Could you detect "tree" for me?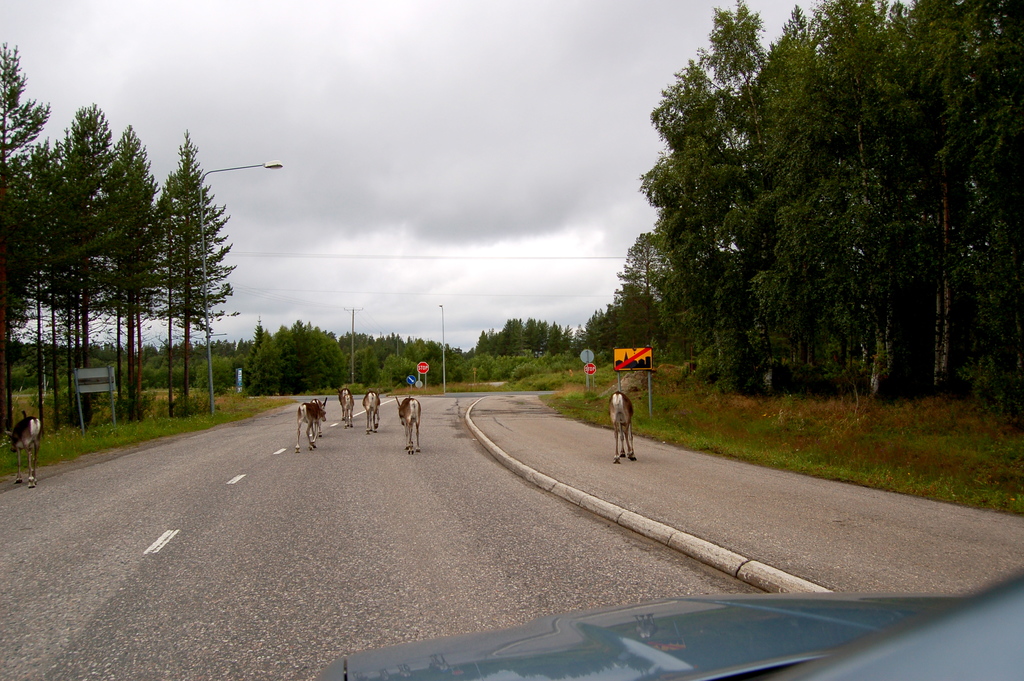
Detection result: 581, 225, 661, 360.
